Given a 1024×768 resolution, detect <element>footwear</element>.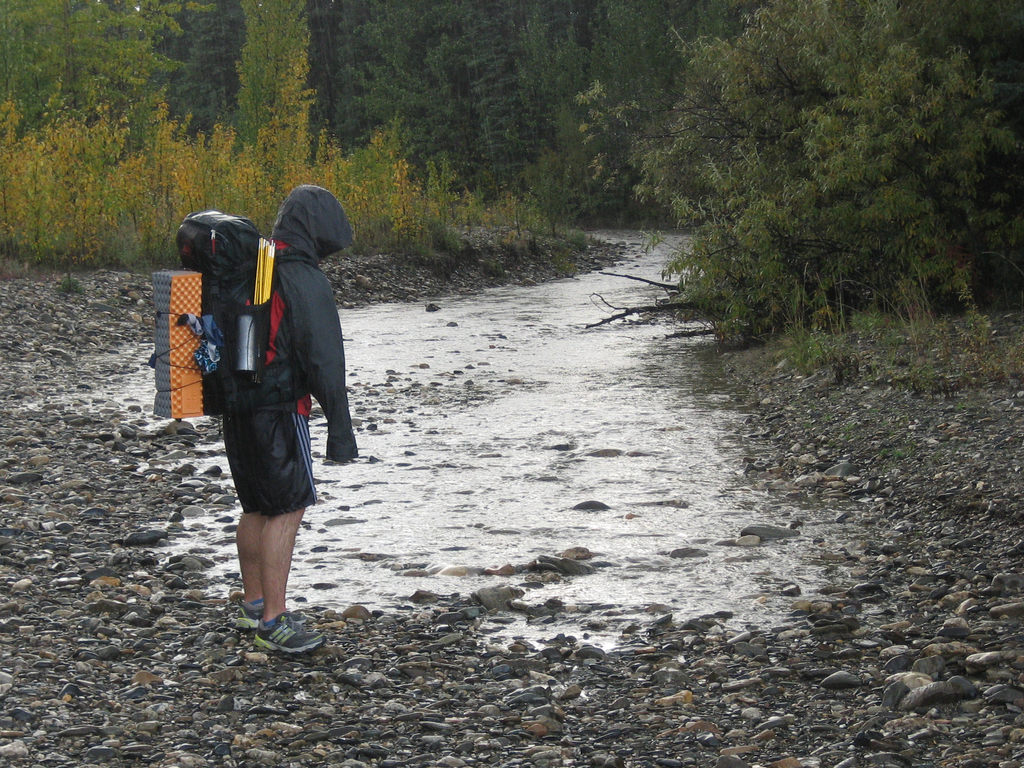
(234, 600, 306, 633).
